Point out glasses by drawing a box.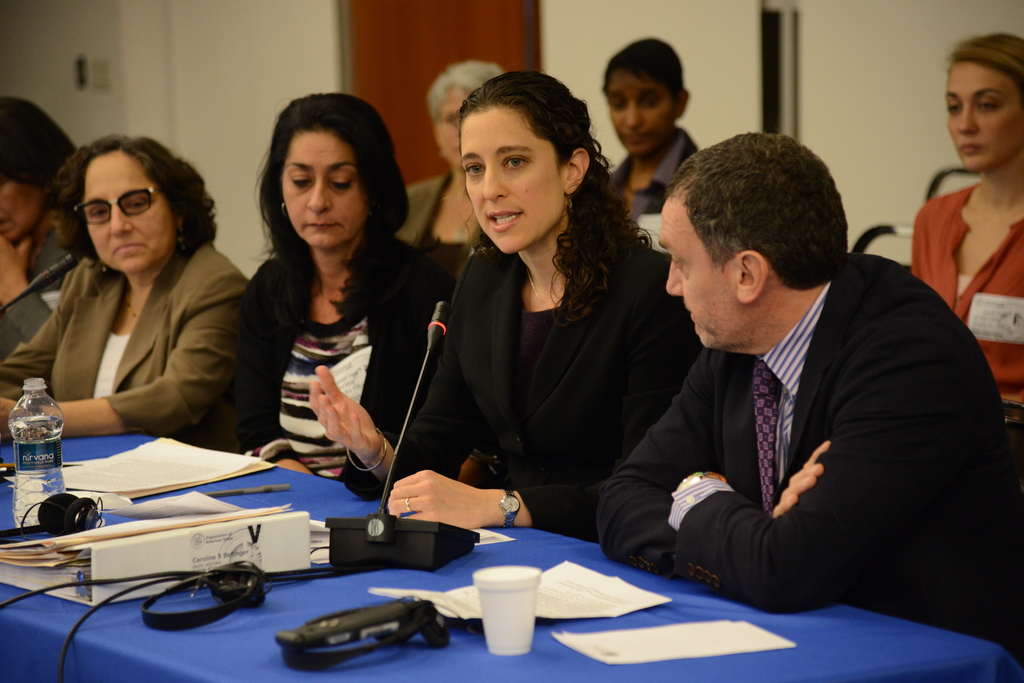
l=67, t=180, r=154, b=227.
